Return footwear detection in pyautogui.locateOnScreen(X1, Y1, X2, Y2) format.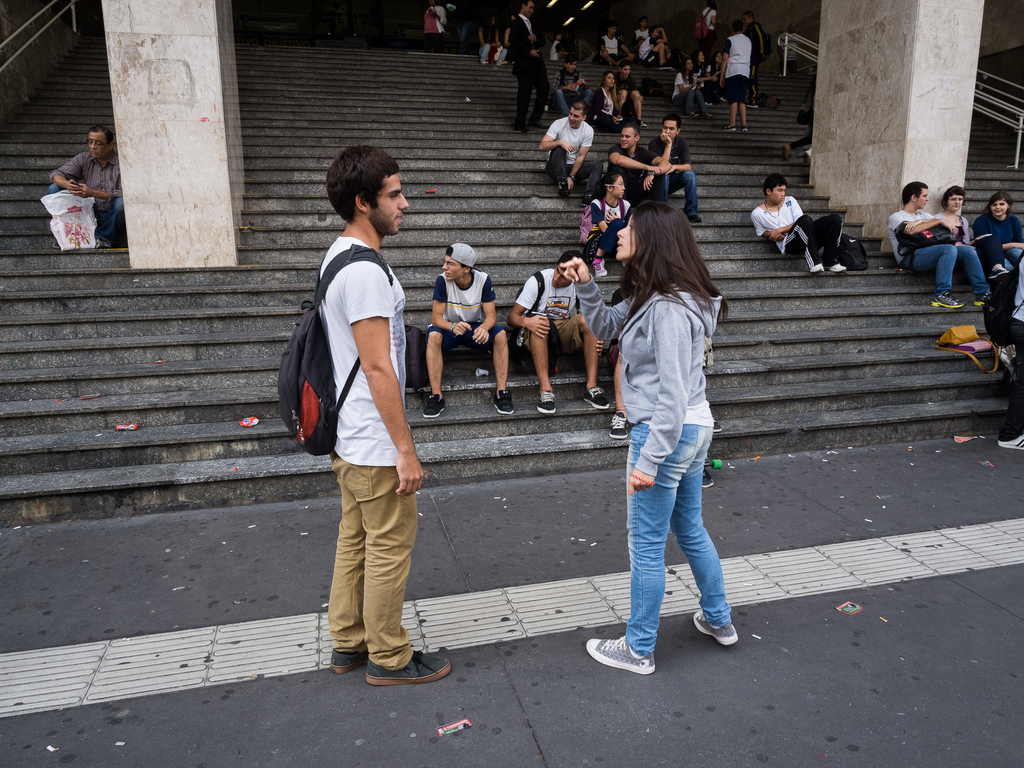
pyautogui.locateOnScreen(599, 615, 674, 685).
